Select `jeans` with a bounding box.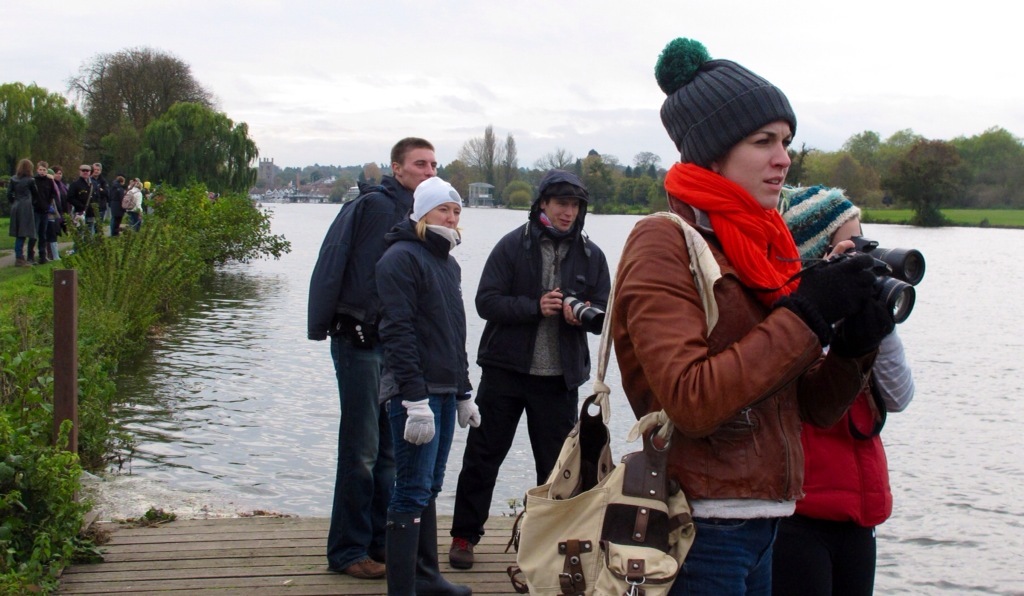
[797, 517, 876, 591].
